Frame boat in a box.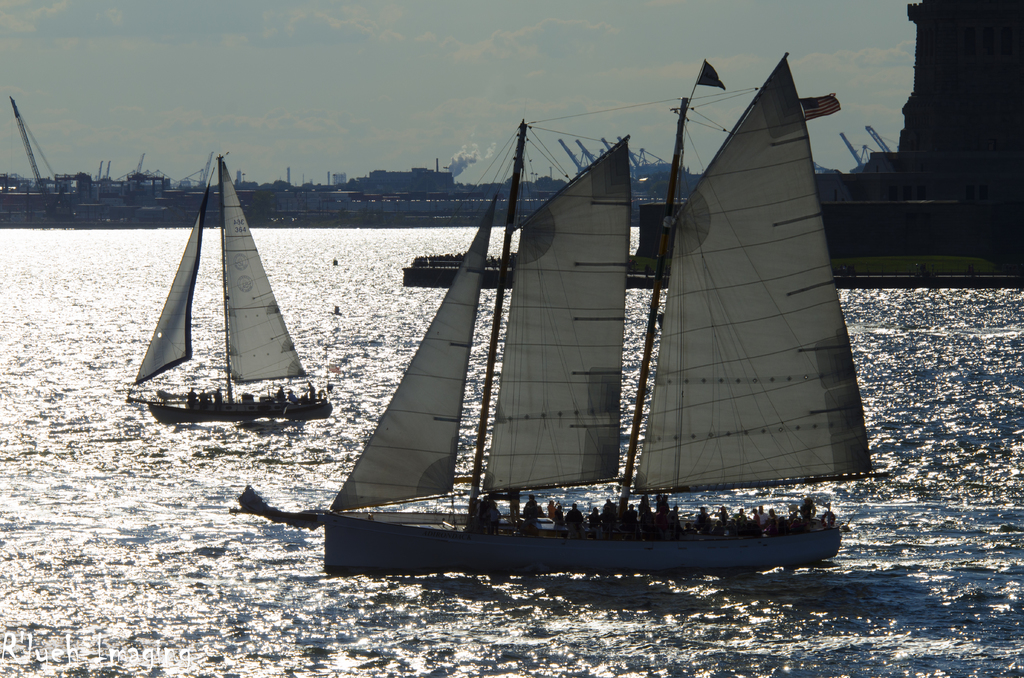
[125,148,335,416].
